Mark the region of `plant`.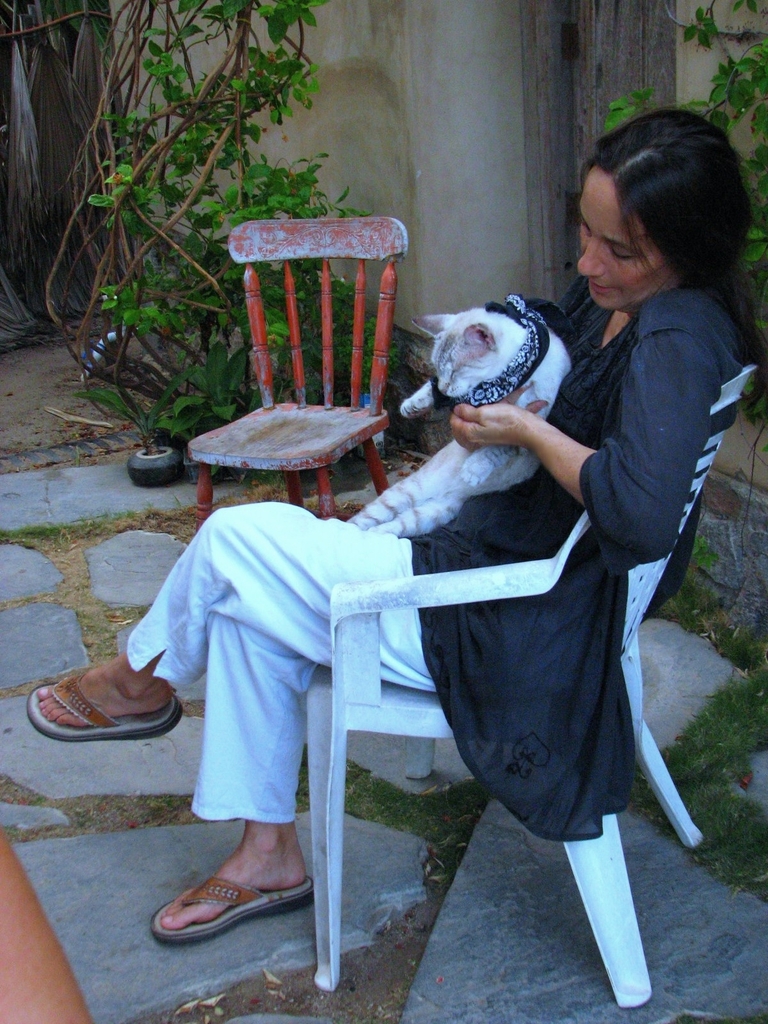
Region: <region>608, 0, 767, 428</region>.
